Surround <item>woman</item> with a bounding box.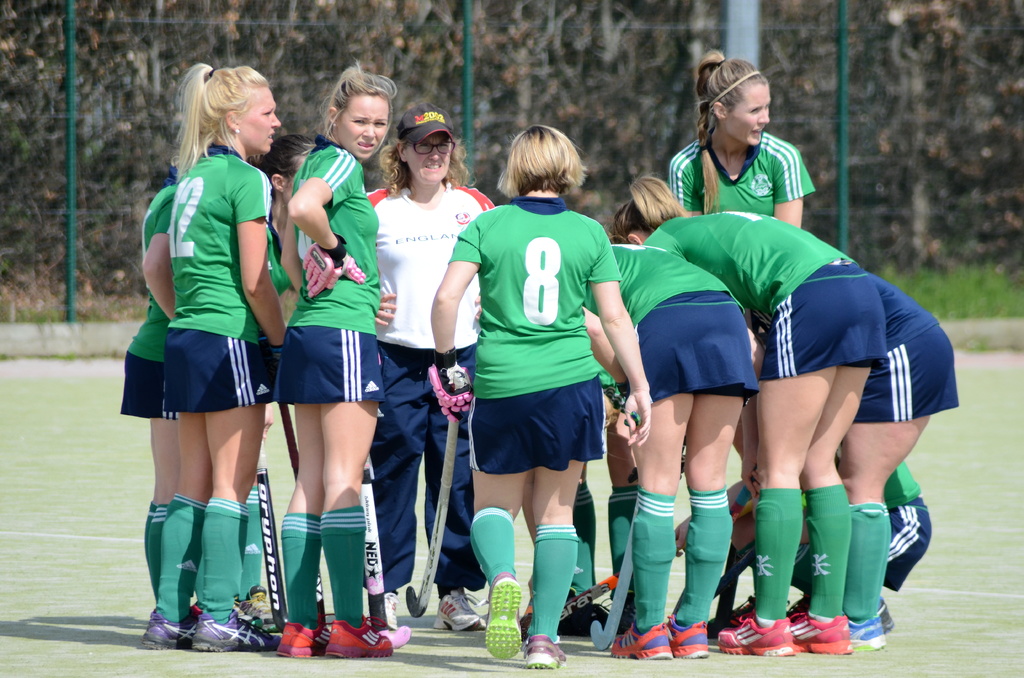
[120, 165, 178, 595].
